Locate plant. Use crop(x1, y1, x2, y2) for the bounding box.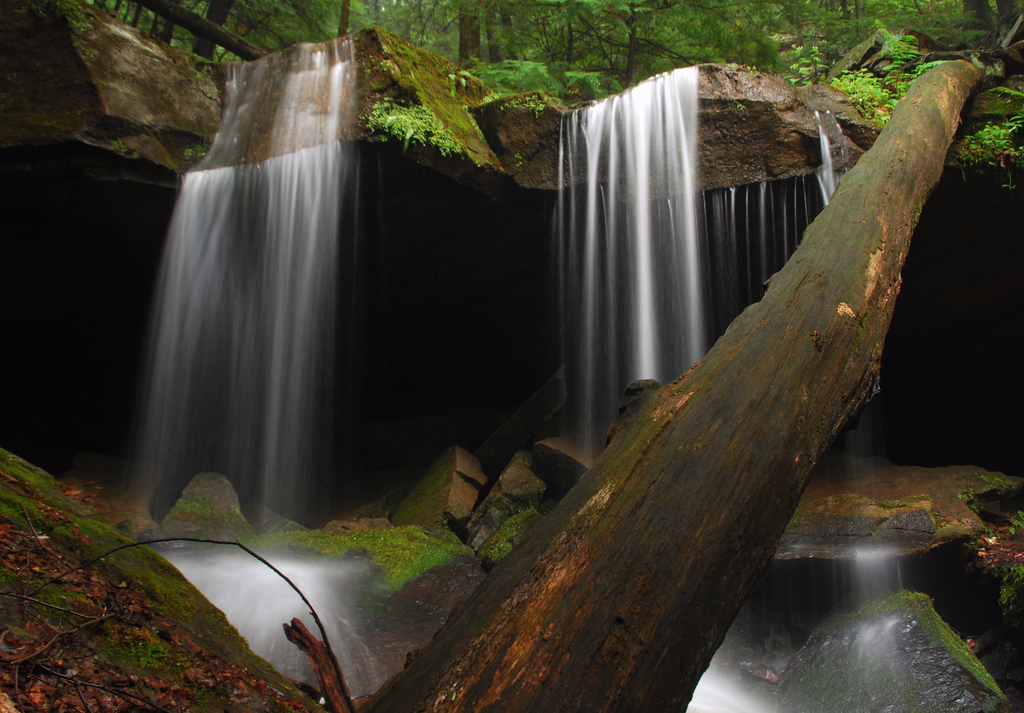
crop(435, 468, 449, 486).
